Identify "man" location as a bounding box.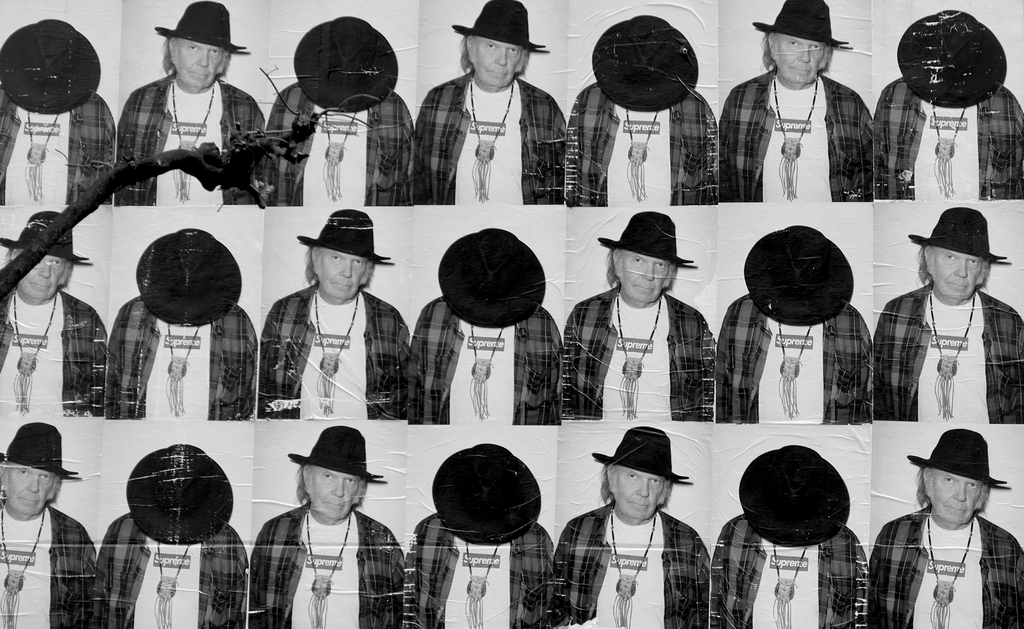
box(0, 420, 97, 628).
